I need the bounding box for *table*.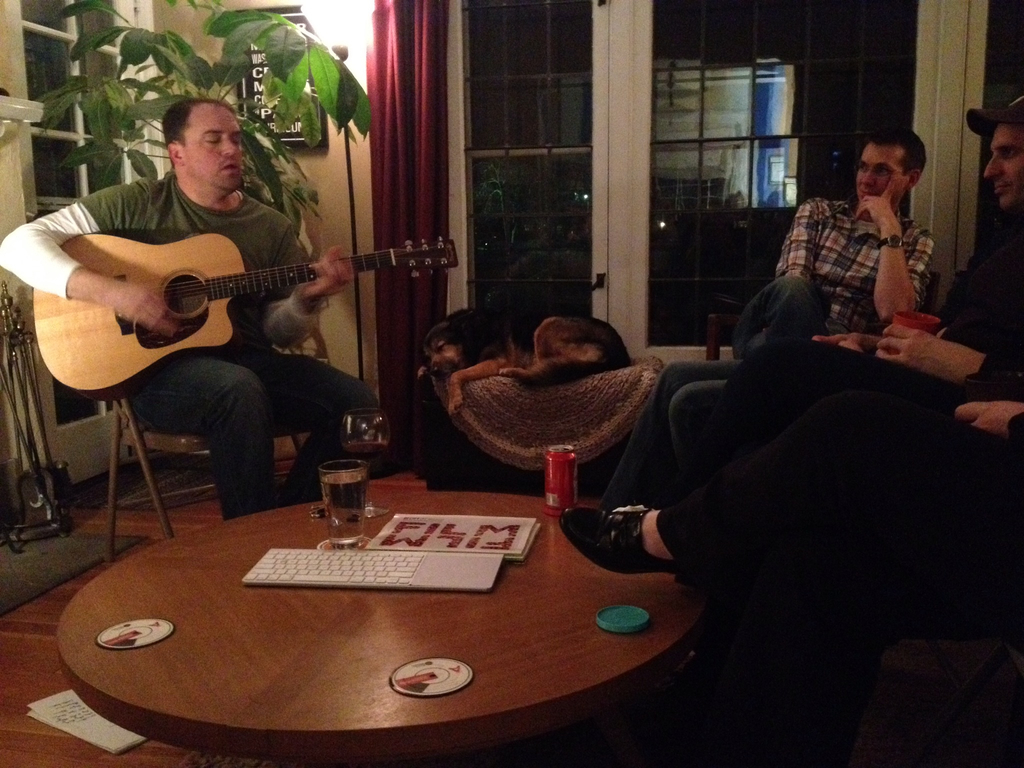
Here it is: locate(44, 470, 735, 767).
